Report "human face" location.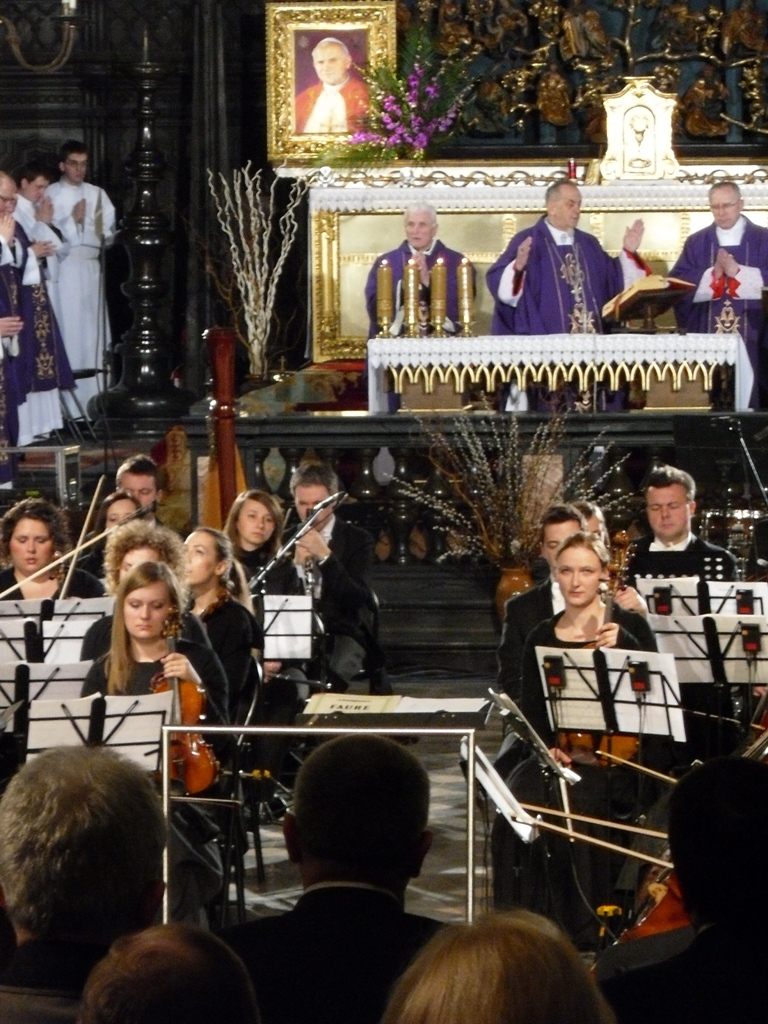
Report: 557 187 583 231.
